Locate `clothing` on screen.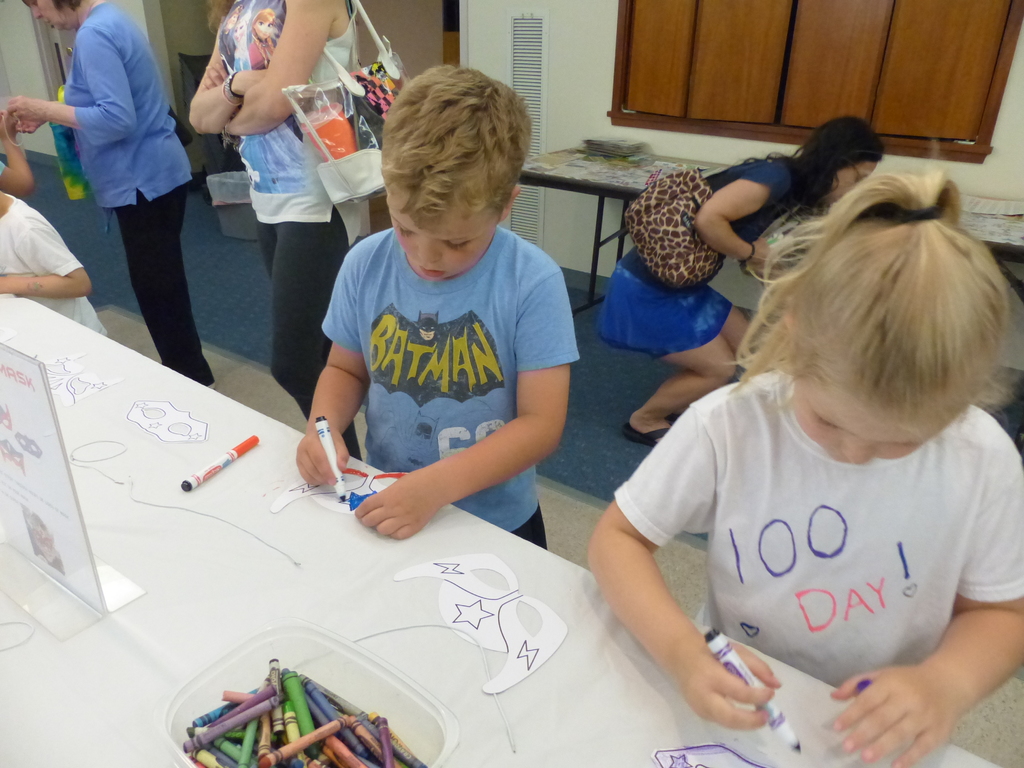
On screen at 597:159:801:372.
